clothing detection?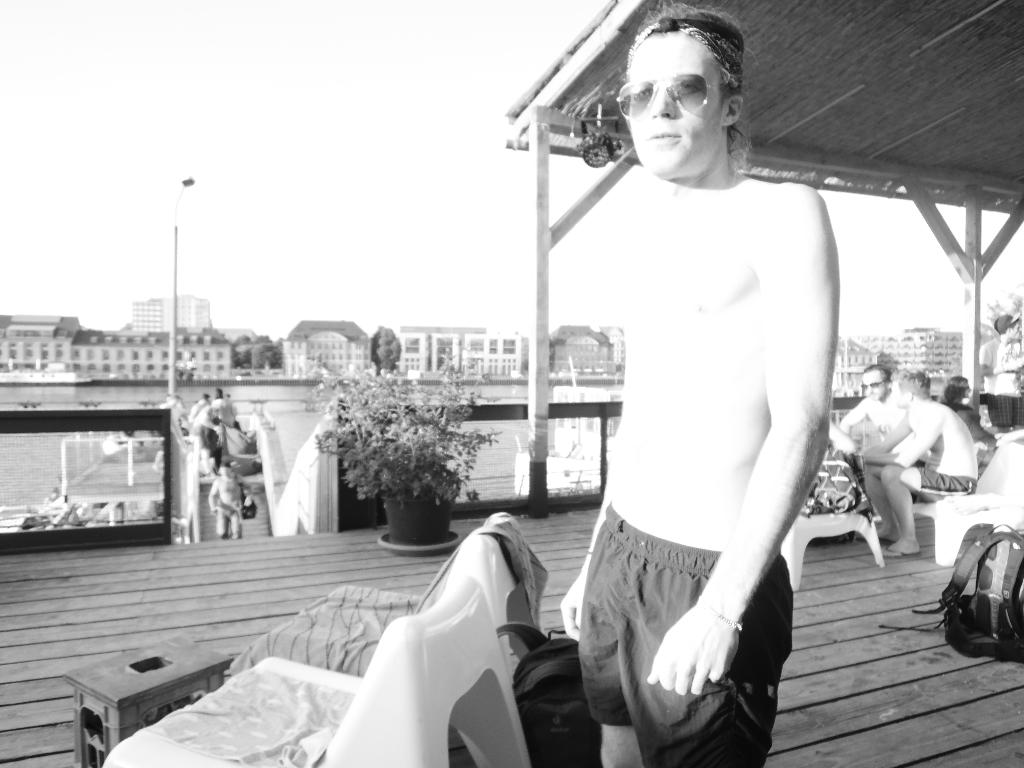
977:333:1023:429
